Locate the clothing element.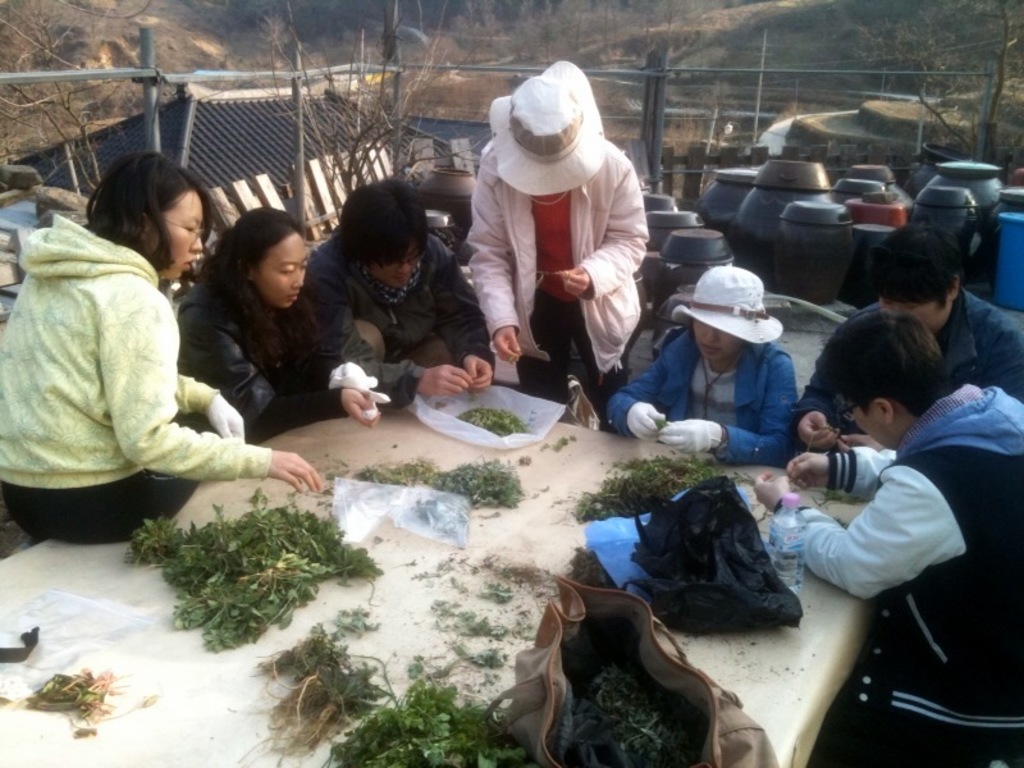
Element bbox: <region>462, 138, 650, 420</region>.
